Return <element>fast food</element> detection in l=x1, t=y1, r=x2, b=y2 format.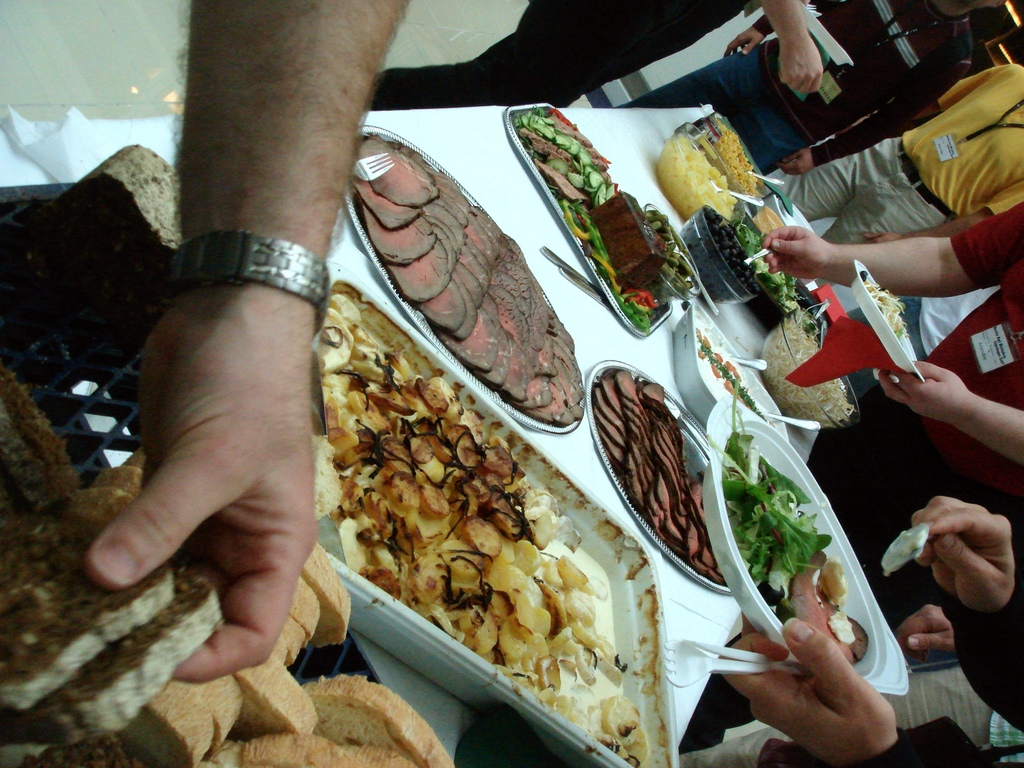
l=234, t=649, r=322, b=739.
